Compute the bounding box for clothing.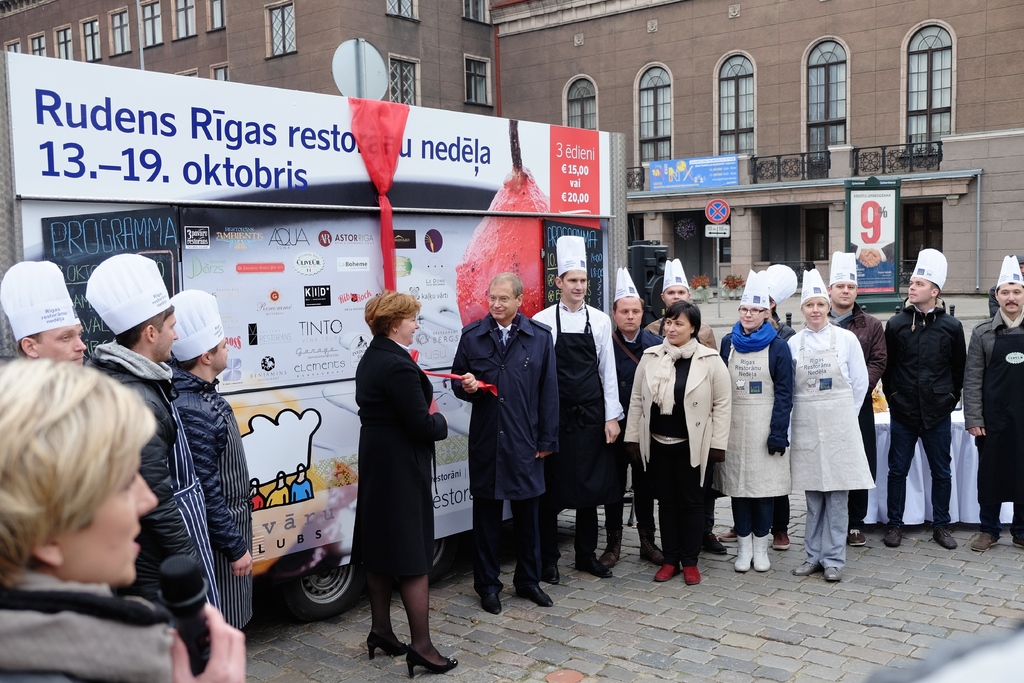
529:300:620:567.
